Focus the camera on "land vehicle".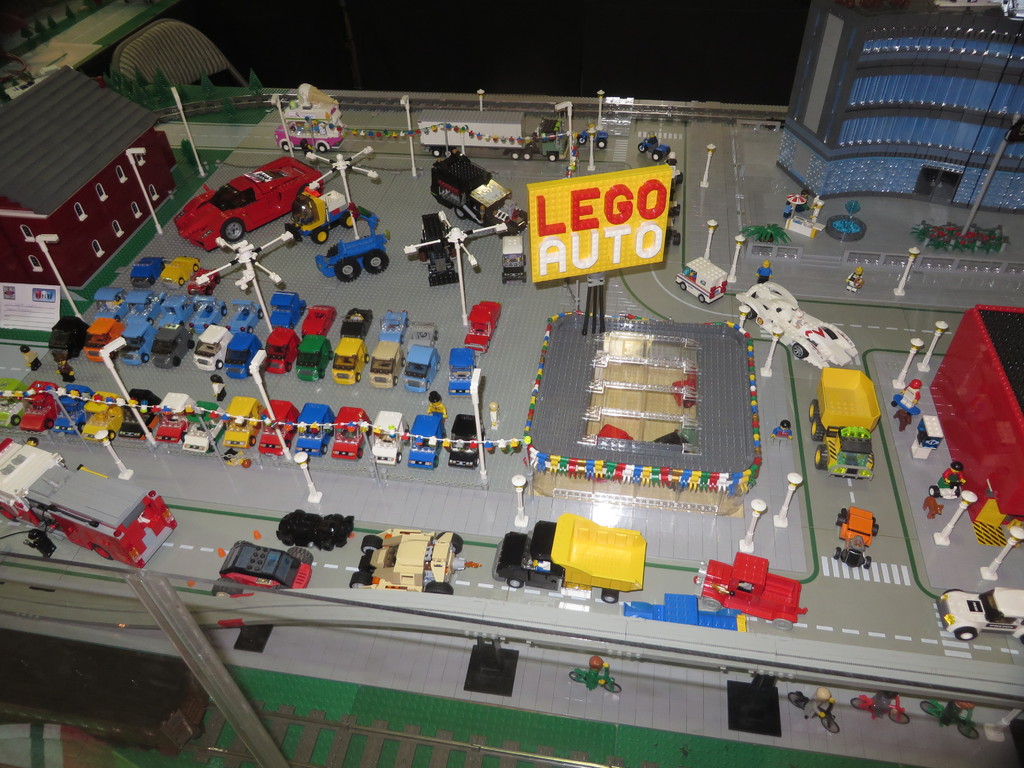
Focus region: l=299, t=305, r=337, b=330.
